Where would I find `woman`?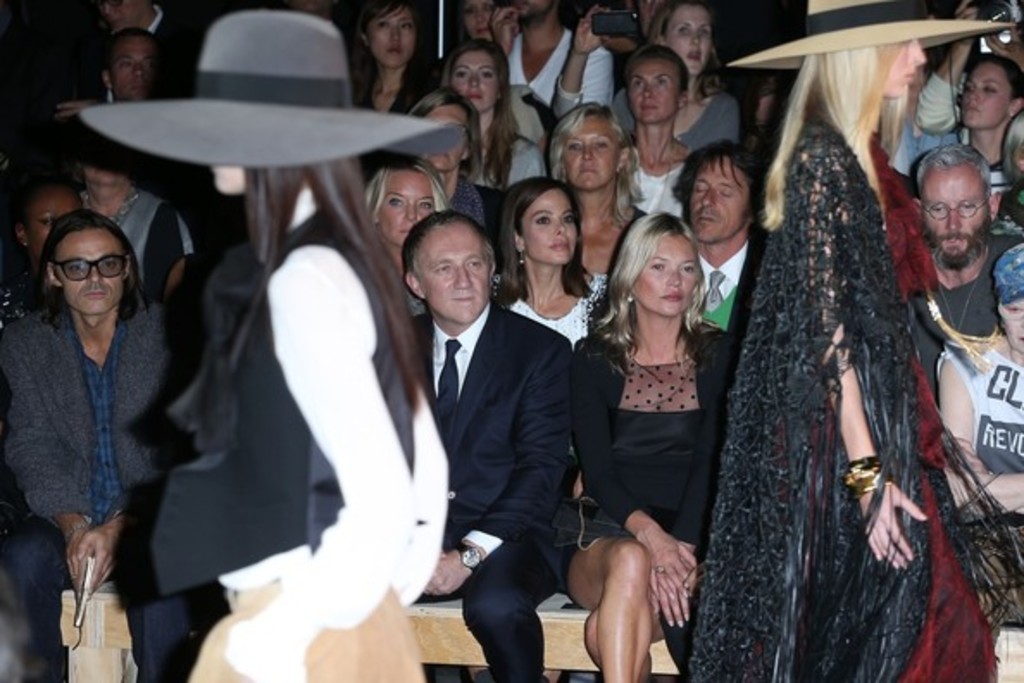
At detection(350, 0, 436, 121).
